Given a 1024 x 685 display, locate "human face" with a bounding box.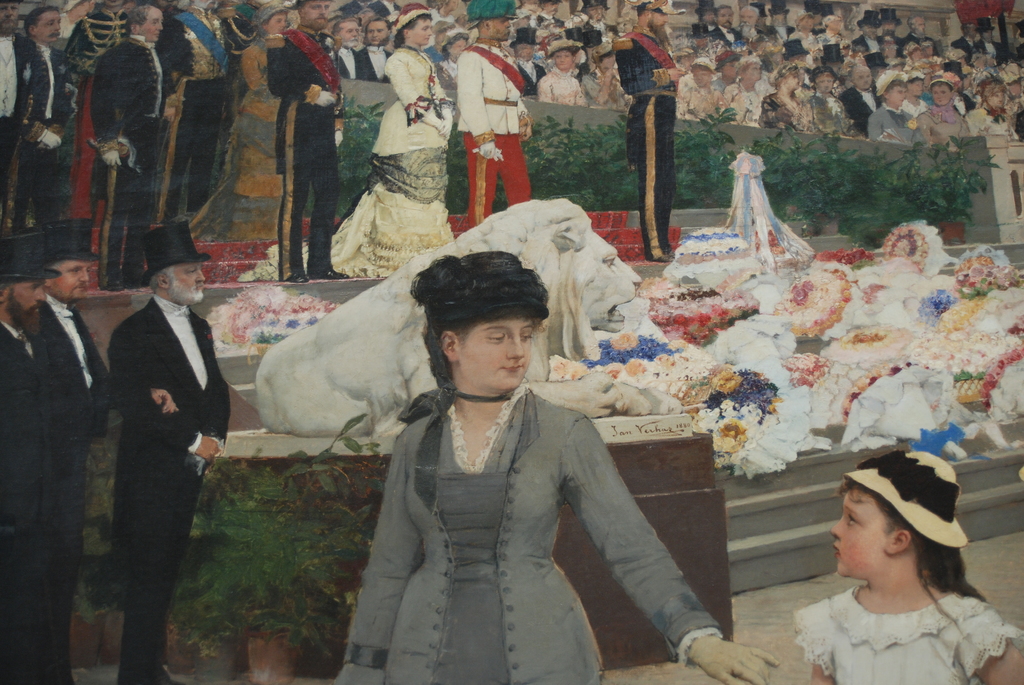
Located: BBox(369, 19, 387, 46).
